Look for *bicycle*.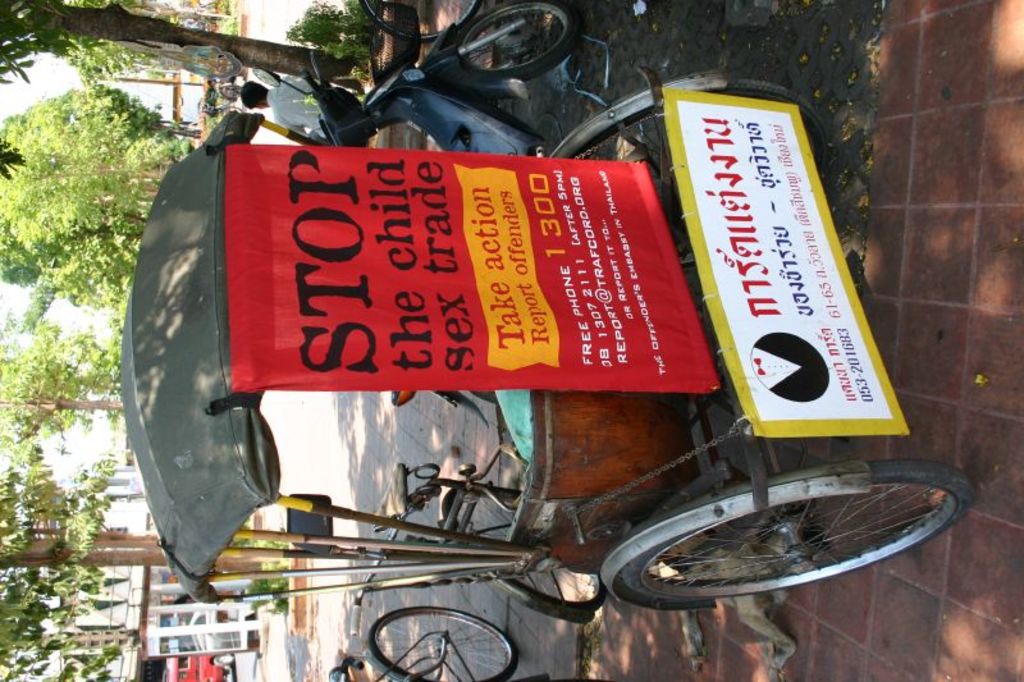
Found: bbox(330, 607, 547, 681).
